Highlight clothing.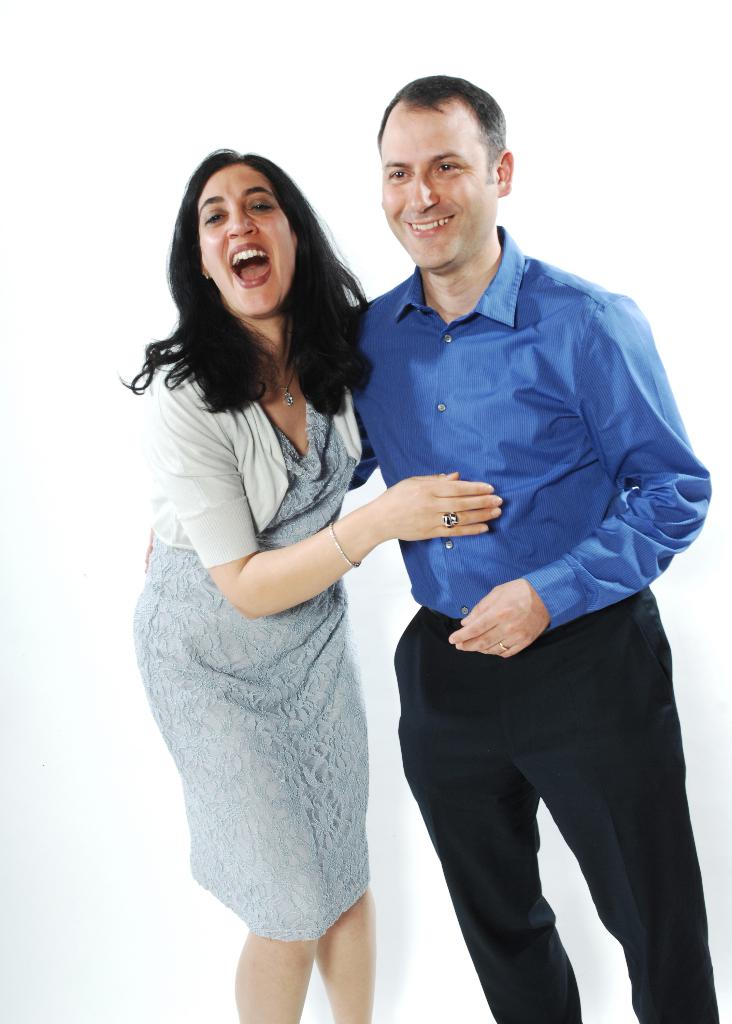
Highlighted region: x1=340 y1=218 x2=727 y2=1023.
